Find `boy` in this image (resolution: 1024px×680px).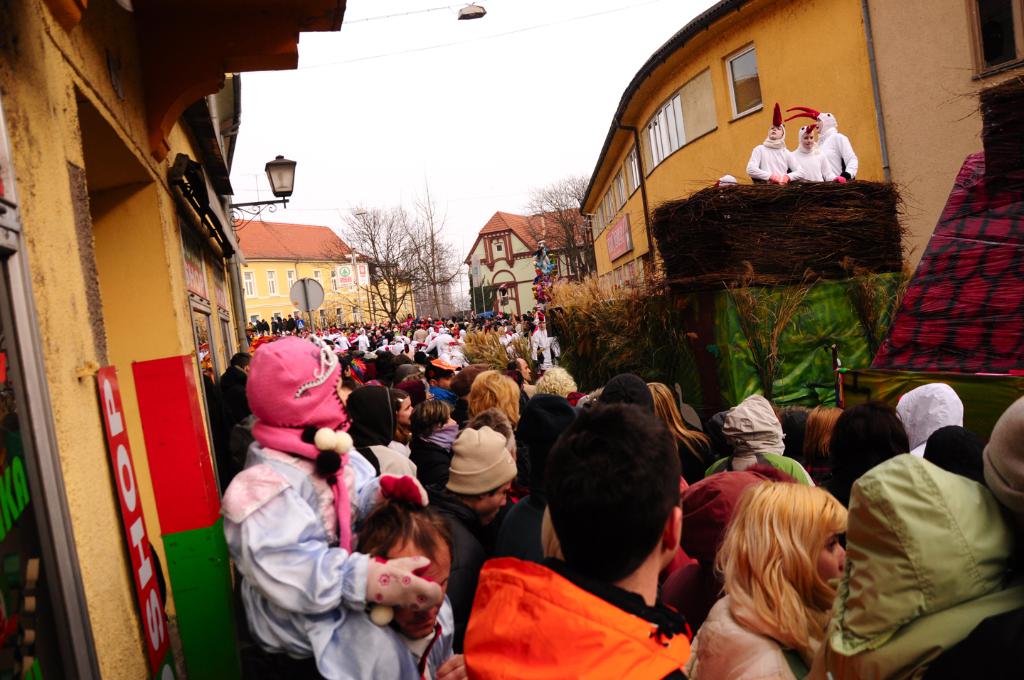
815,114,862,174.
